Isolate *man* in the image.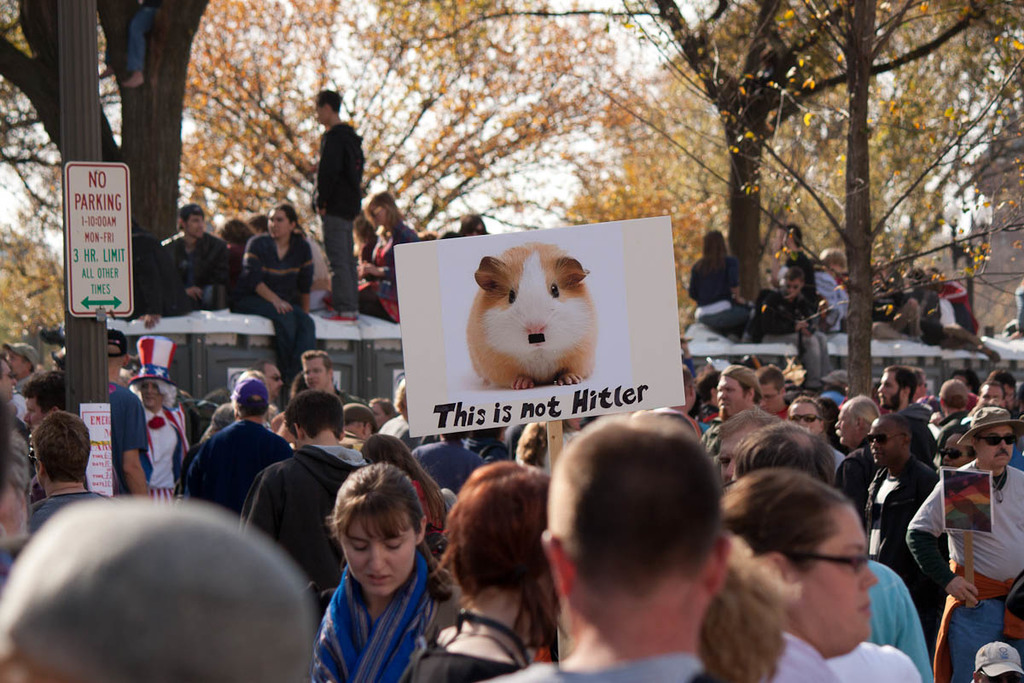
Isolated region: <box>367,397,397,424</box>.
